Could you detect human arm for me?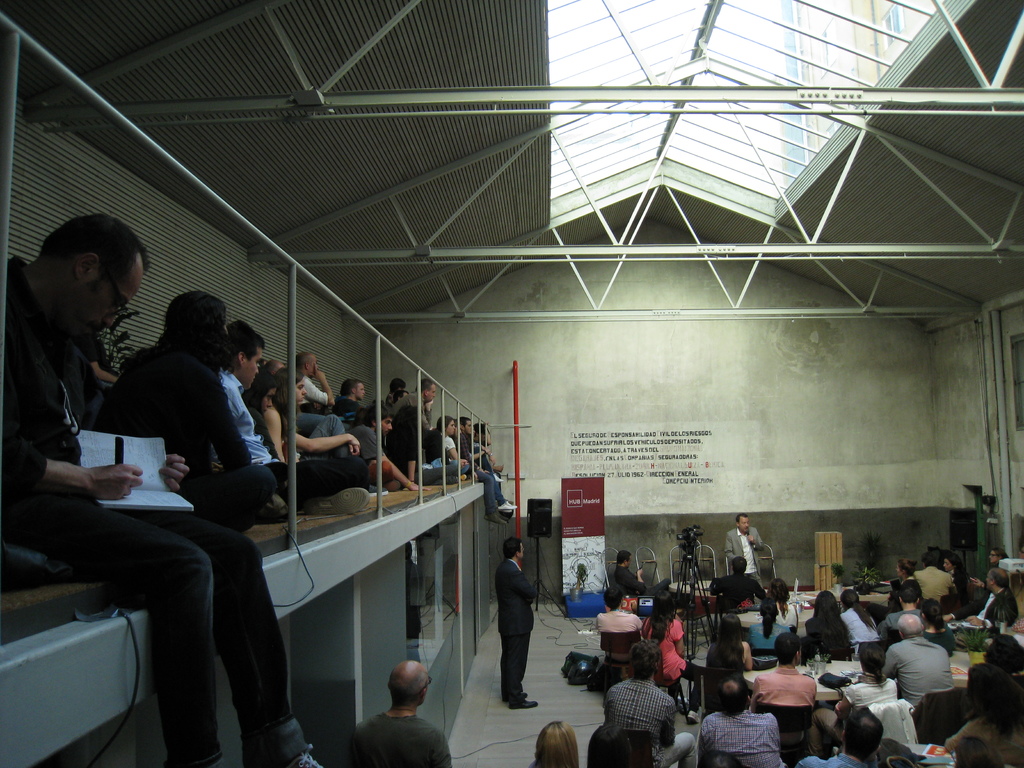
Detection result: BBox(634, 607, 648, 634).
